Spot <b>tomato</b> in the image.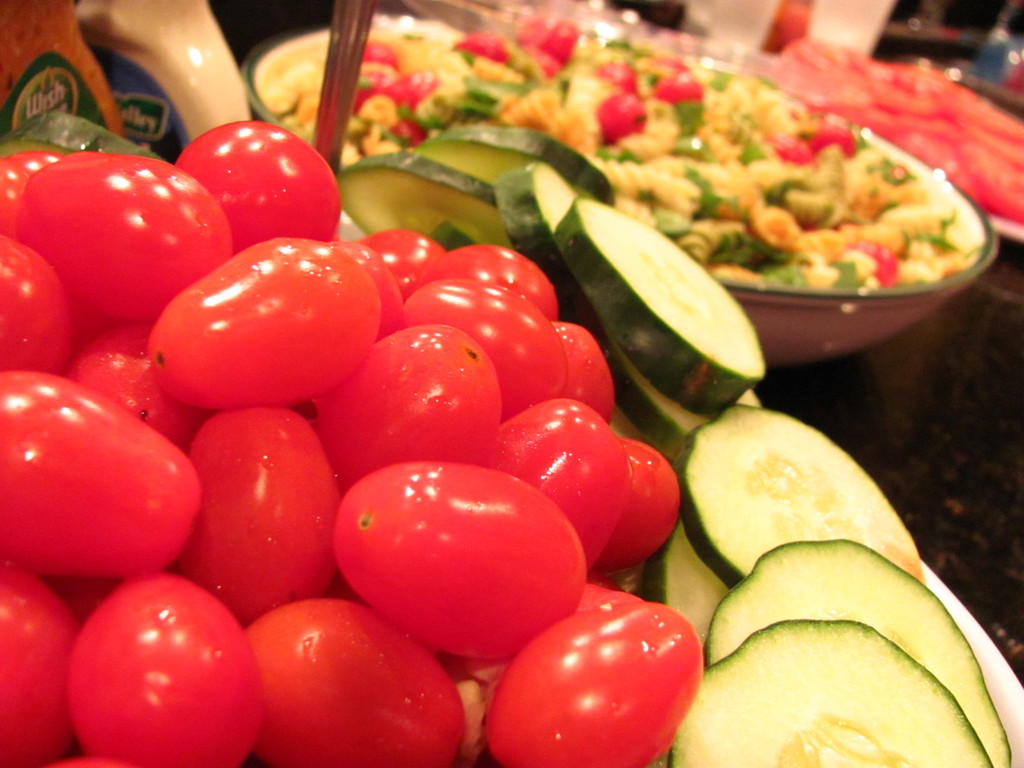
<b>tomato</b> found at crop(335, 458, 583, 669).
